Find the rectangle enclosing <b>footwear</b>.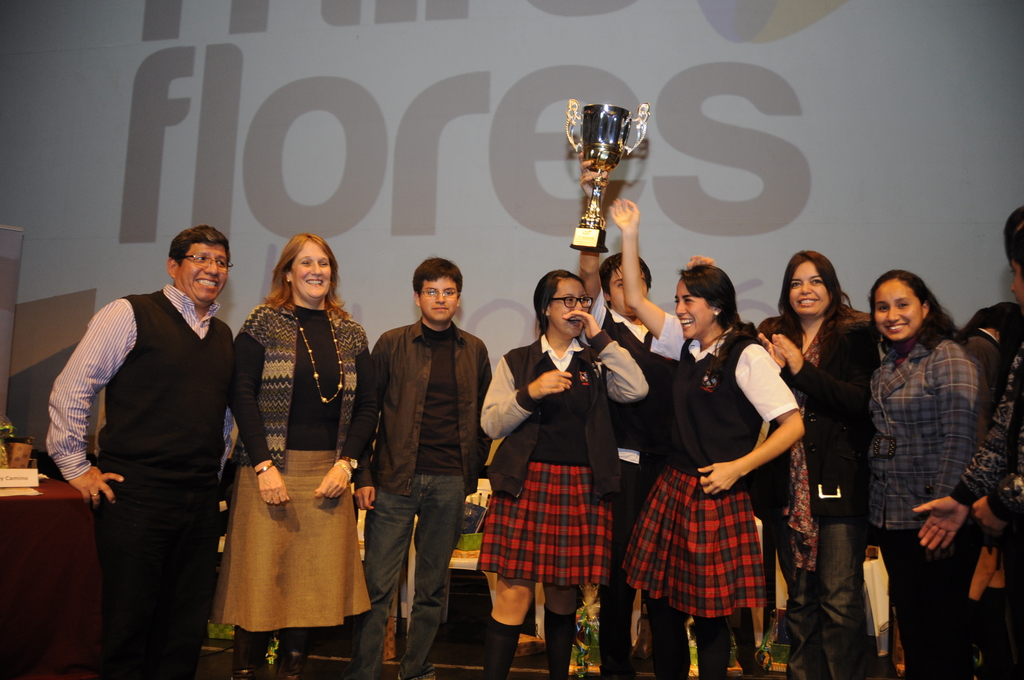
rect(495, 617, 521, 679).
